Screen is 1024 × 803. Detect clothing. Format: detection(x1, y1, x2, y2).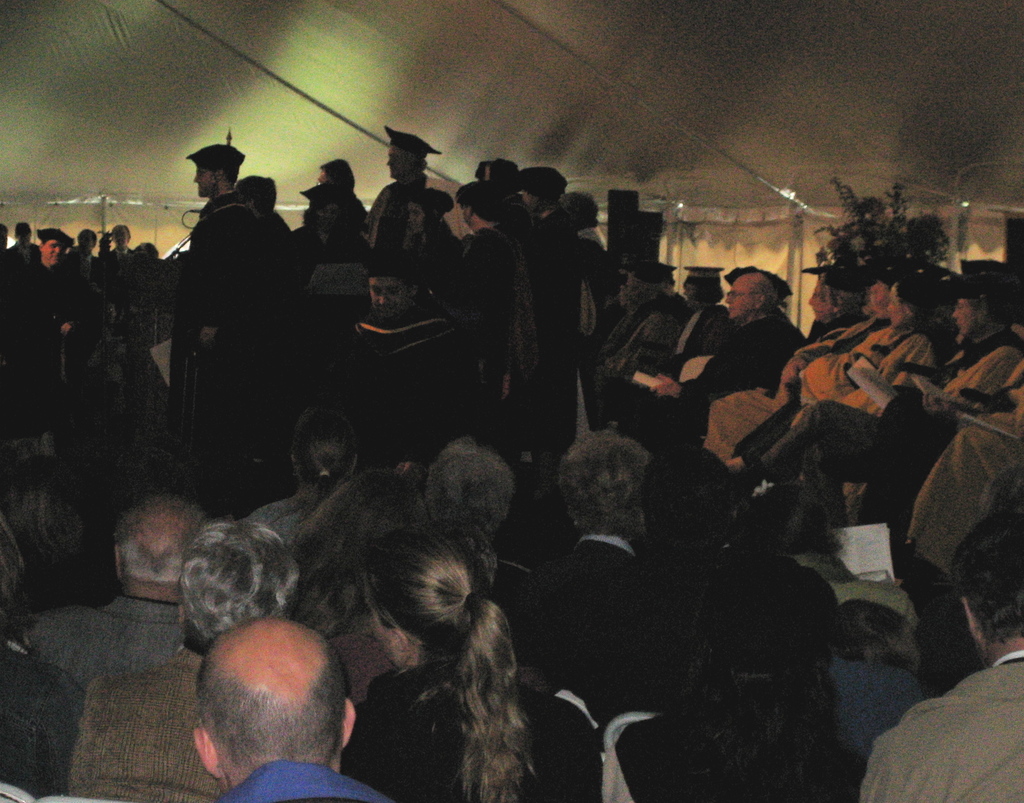
detection(612, 702, 899, 802).
